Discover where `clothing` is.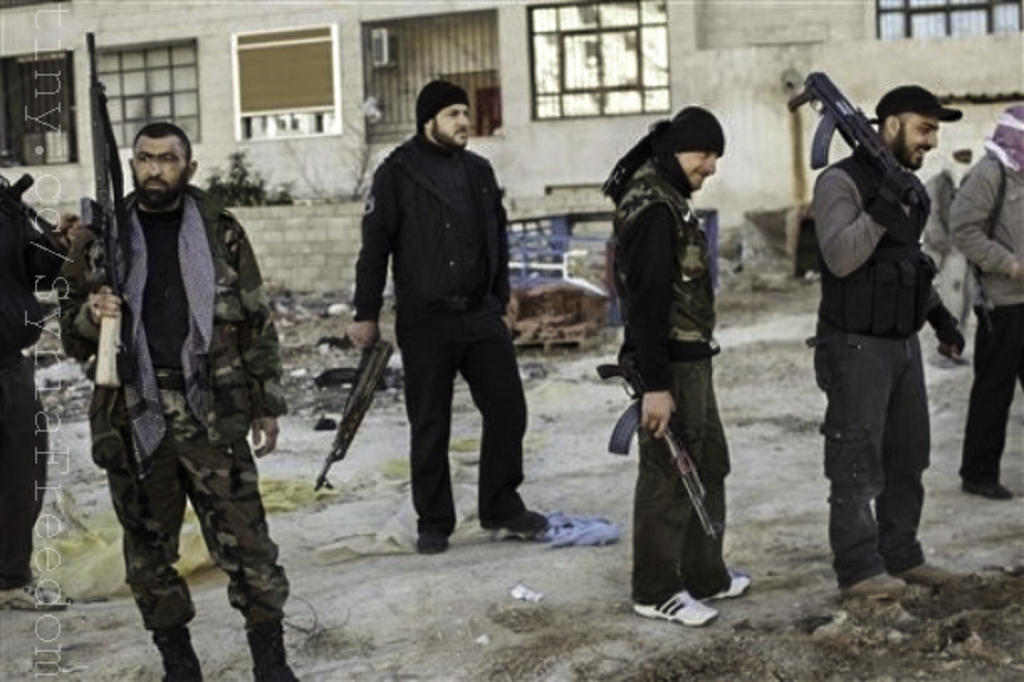
Discovered at [left=799, top=144, right=938, bottom=593].
